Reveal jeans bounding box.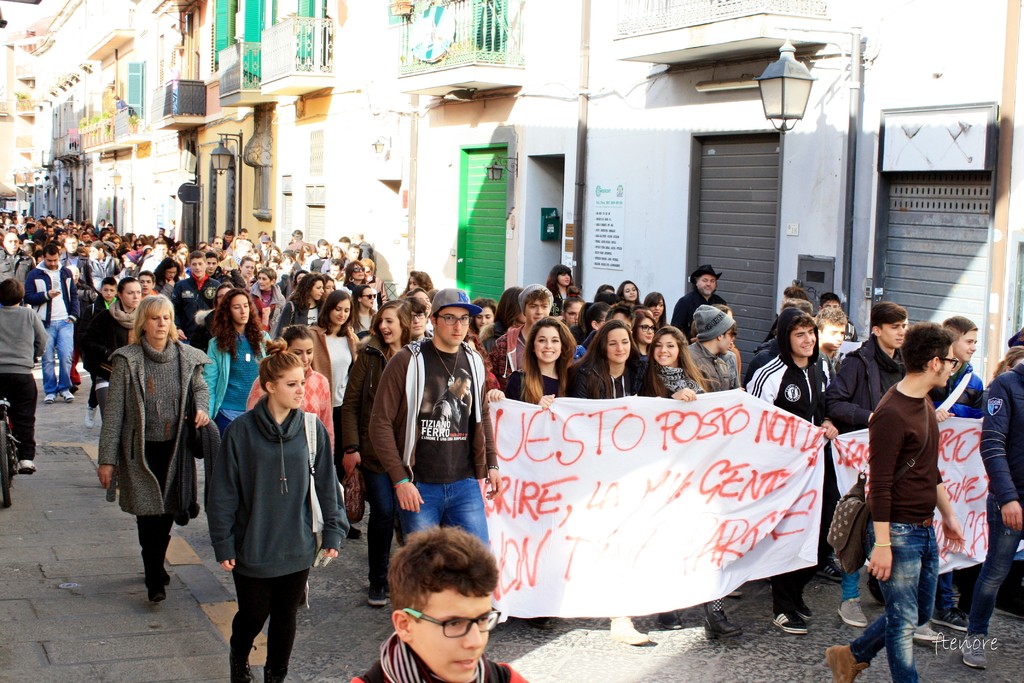
Revealed: <box>767,568,819,614</box>.
